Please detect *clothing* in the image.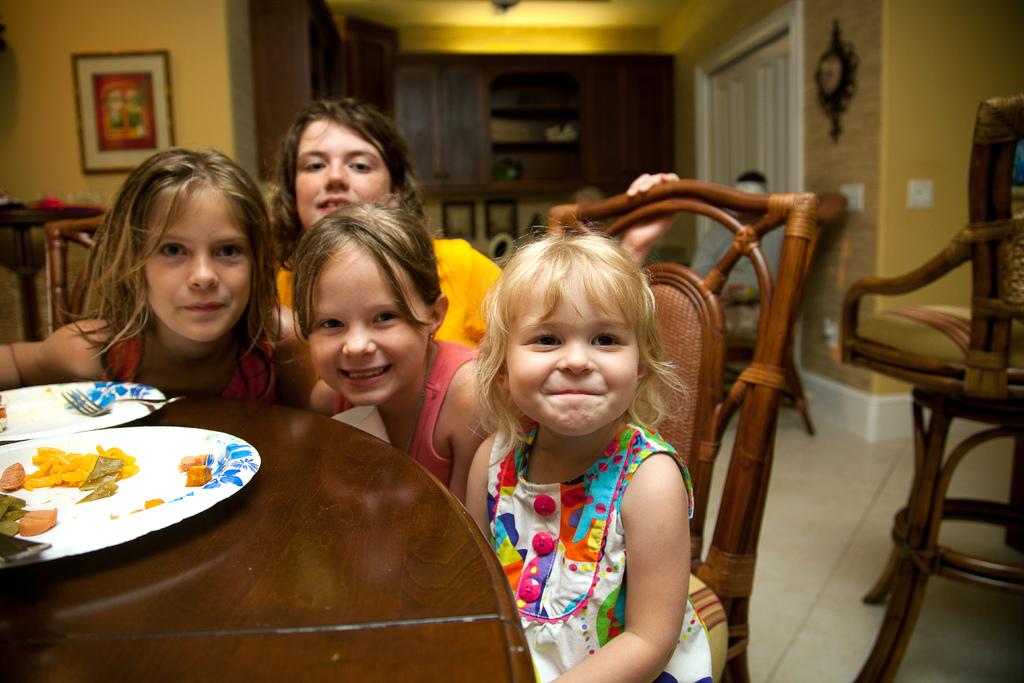
rect(276, 238, 500, 347).
